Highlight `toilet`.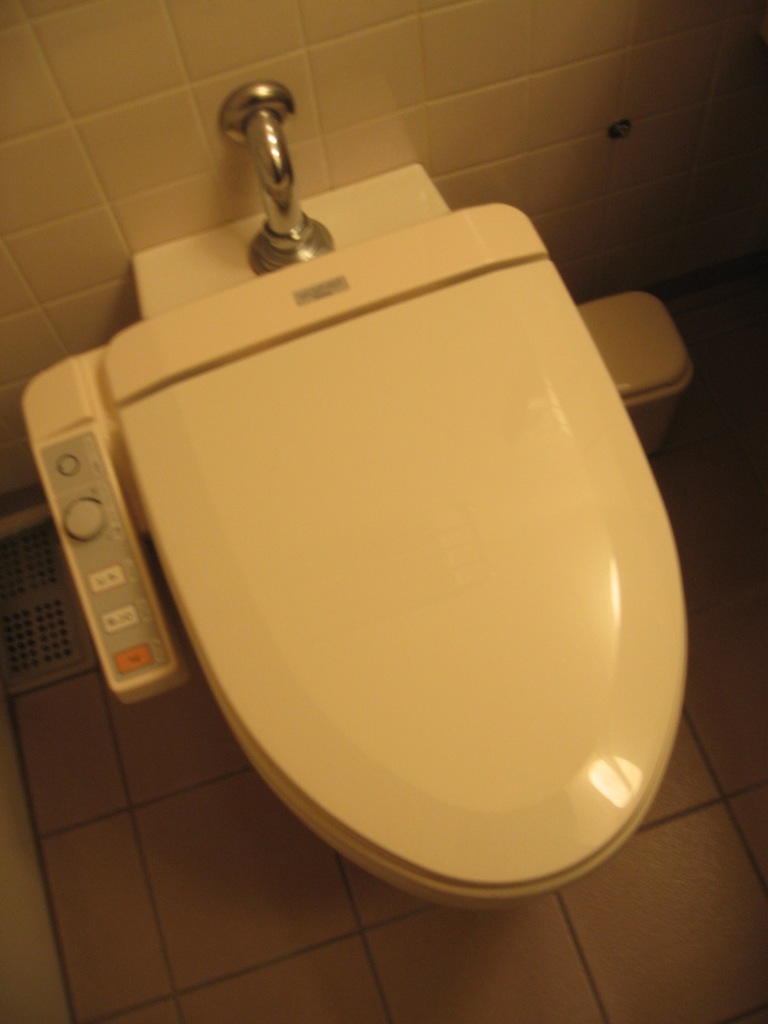
Highlighted region: BBox(26, 124, 735, 944).
